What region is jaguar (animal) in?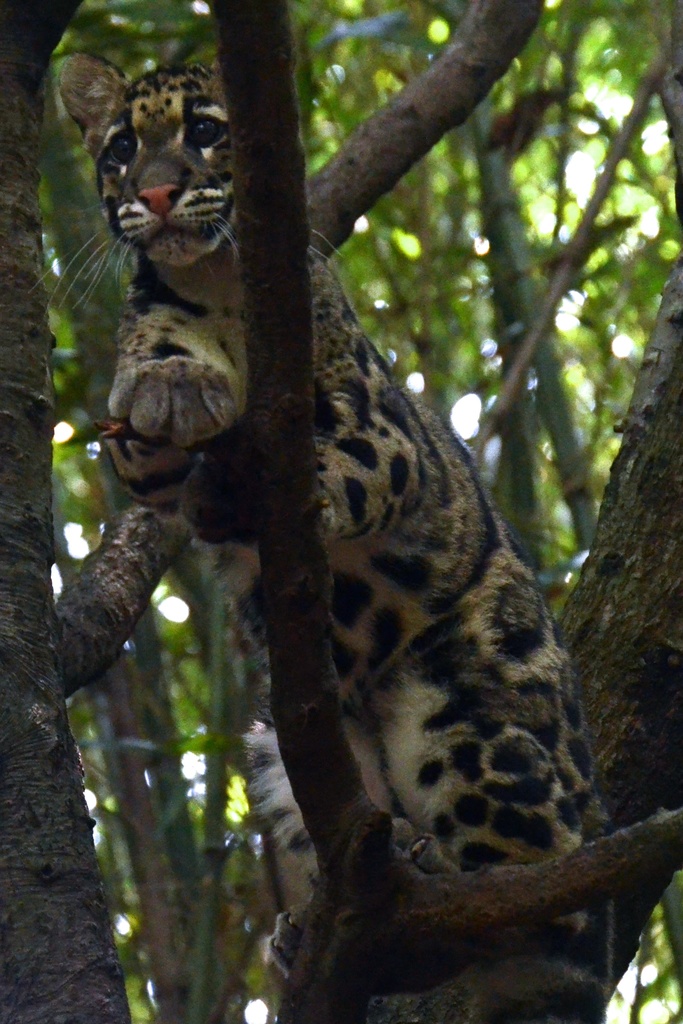
rect(28, 46, 607, 1023).
